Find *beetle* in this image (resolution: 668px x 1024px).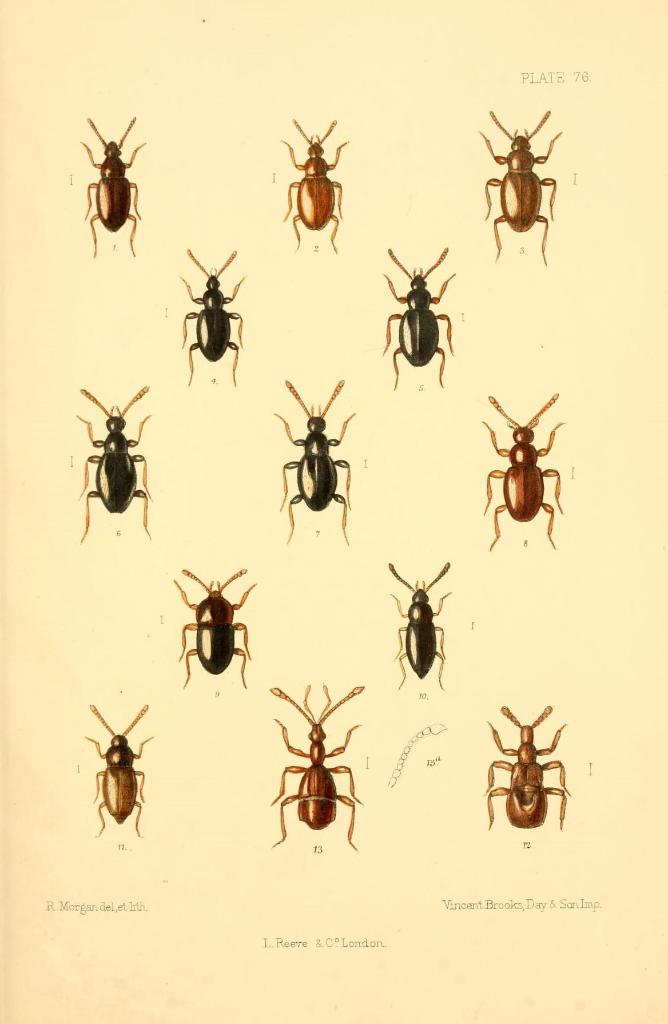
detection(479, 99, 569, 260).
